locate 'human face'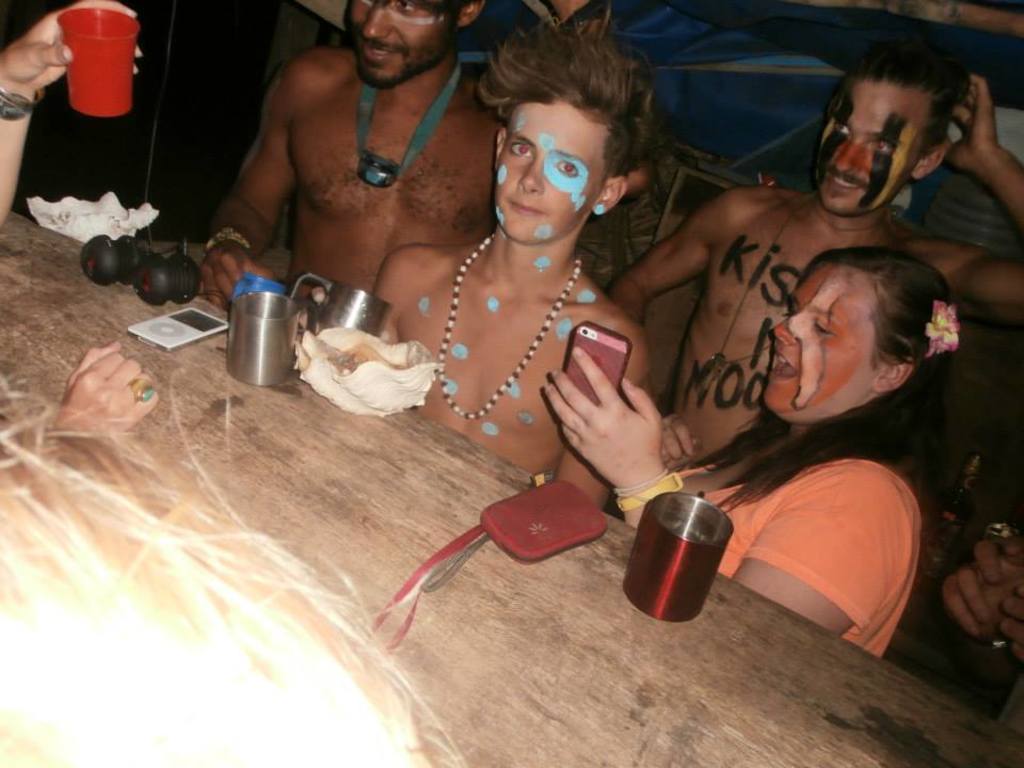
[left=815, top=81, right=921, bottom=219]
